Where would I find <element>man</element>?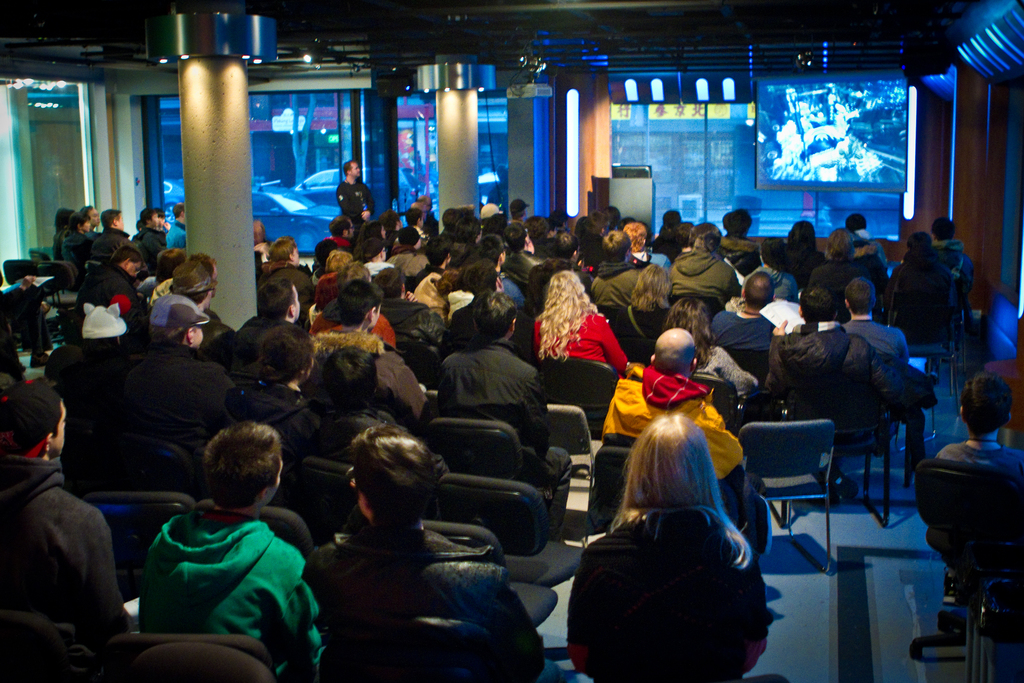
At 310 421 557 682.
